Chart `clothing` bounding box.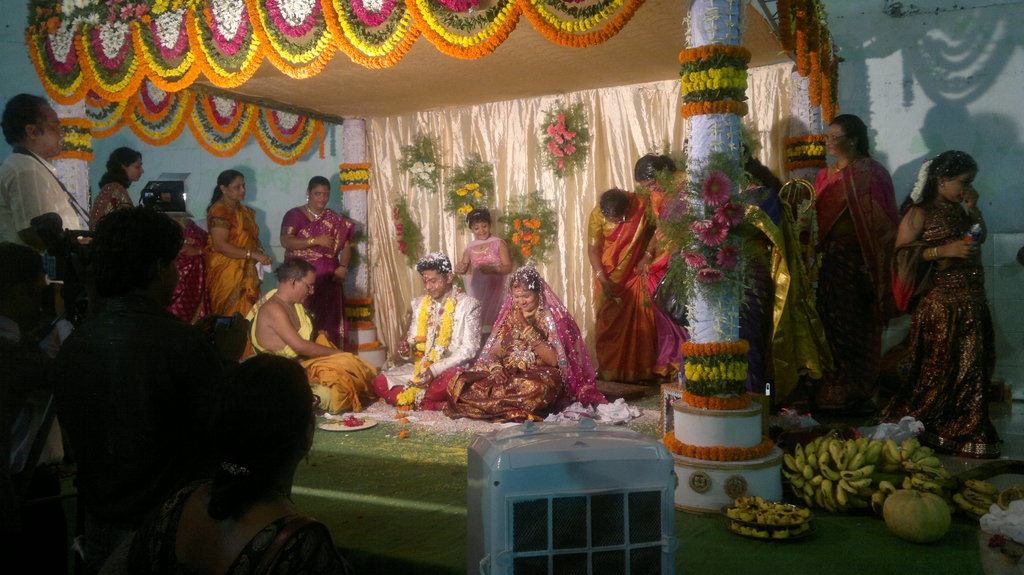
Charted: bbox(471, 230, 524, 326).
